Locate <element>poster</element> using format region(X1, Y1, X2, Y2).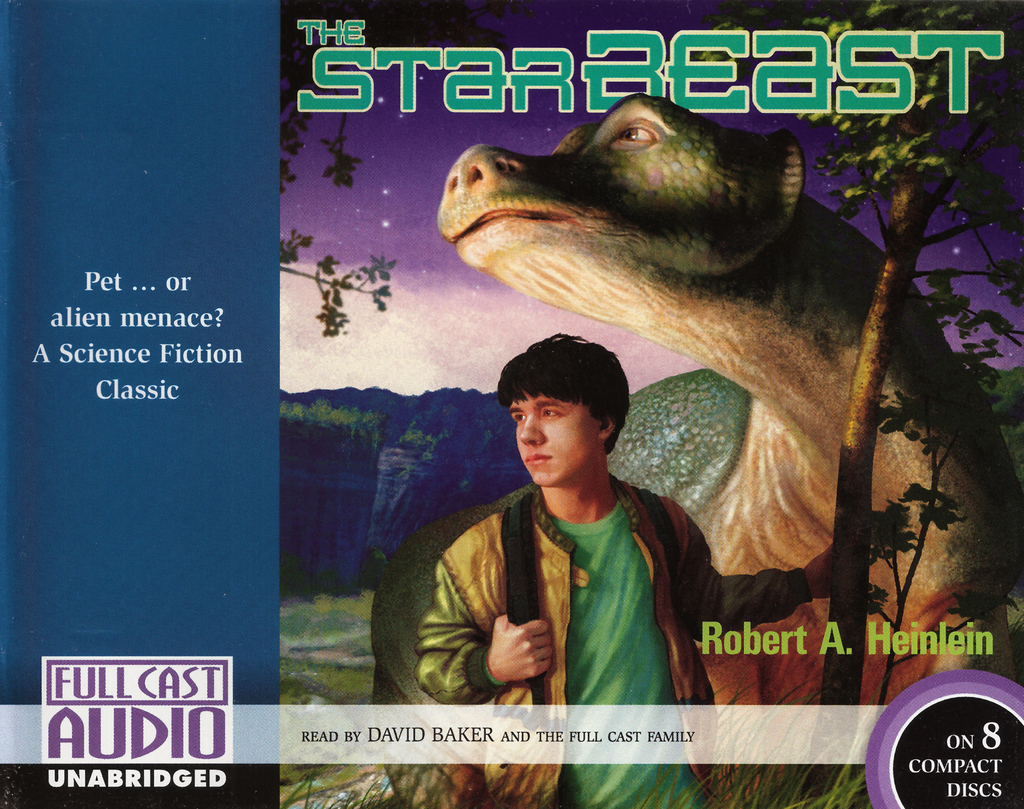
region(0, 0, 1022, 808).
